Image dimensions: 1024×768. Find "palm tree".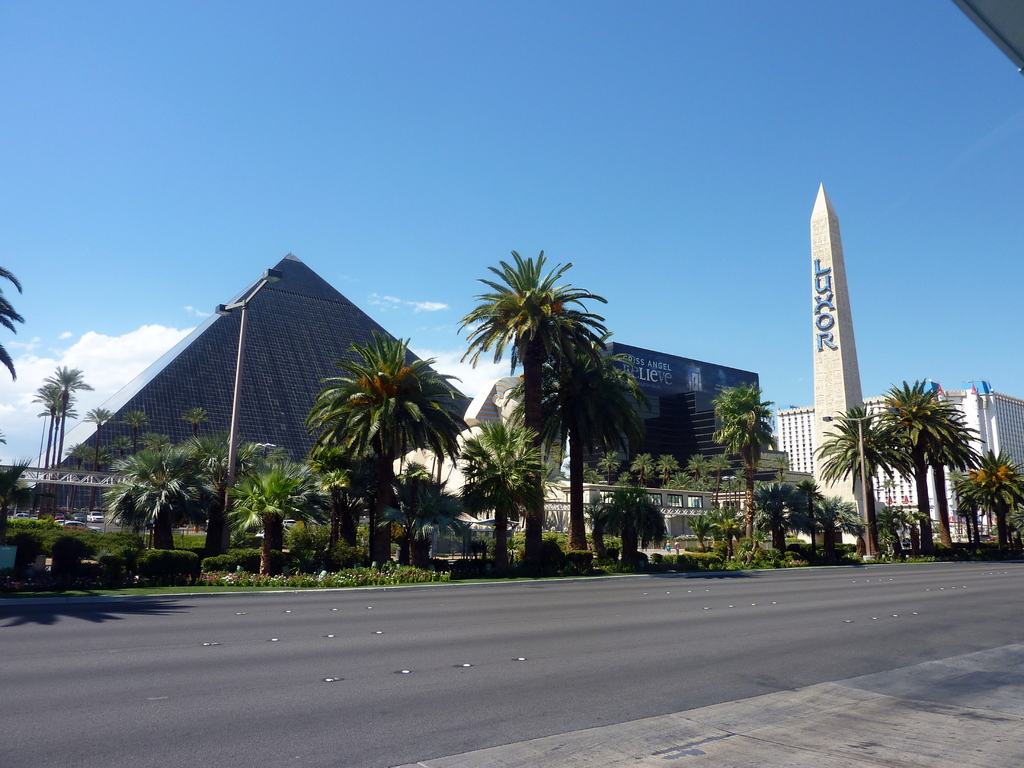
(310, 348, 426, 586).
